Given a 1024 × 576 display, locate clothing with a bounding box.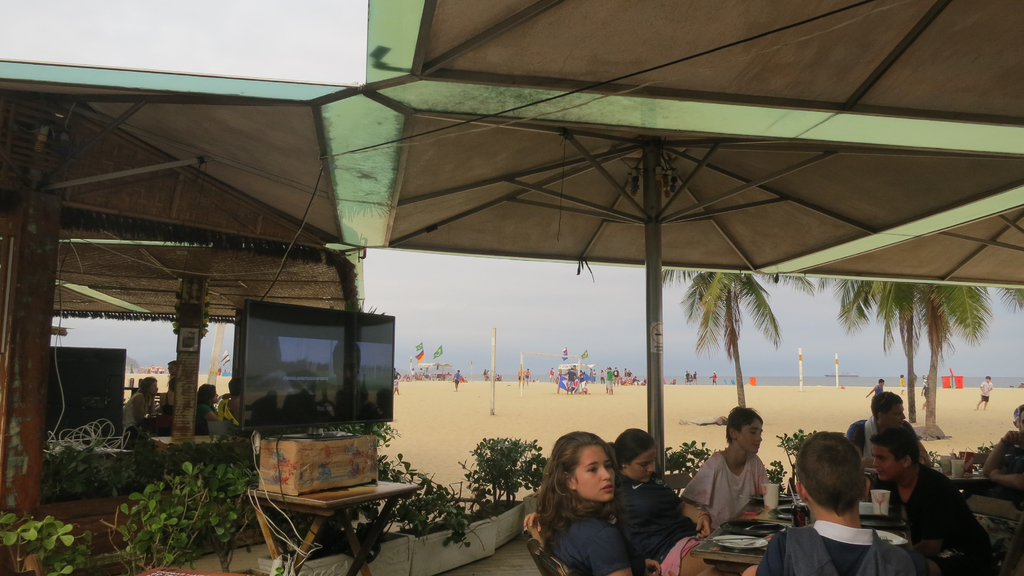
Located: [978,381,992,402].
